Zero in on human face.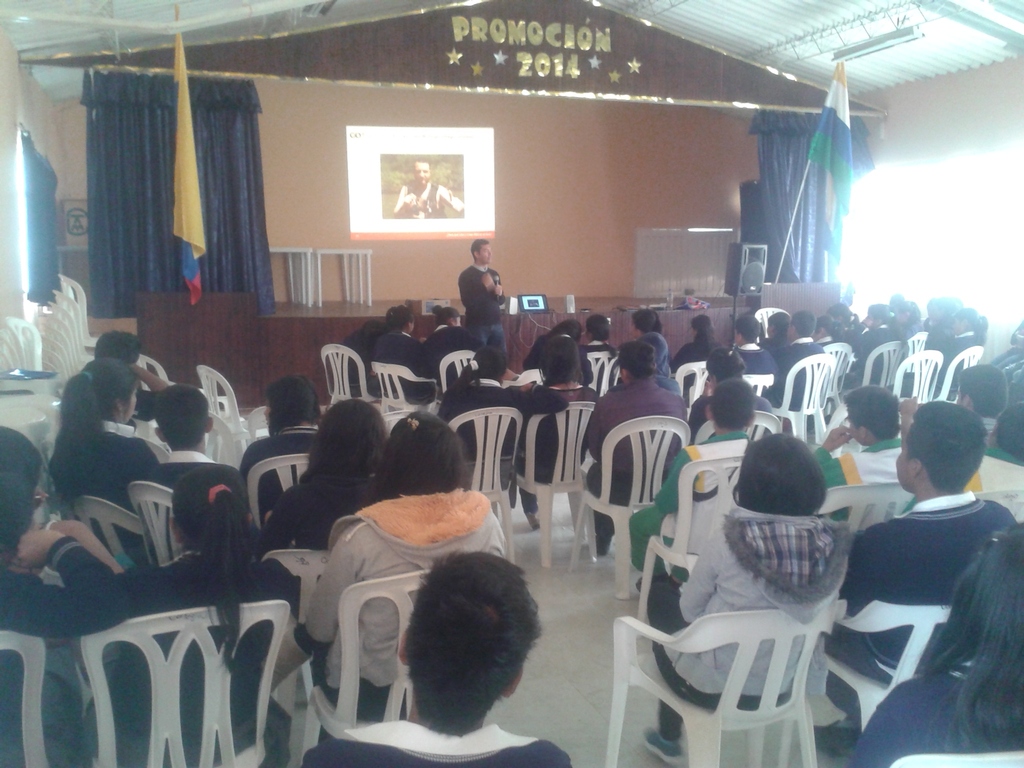
Zeroed in: (895,435,914,488).
